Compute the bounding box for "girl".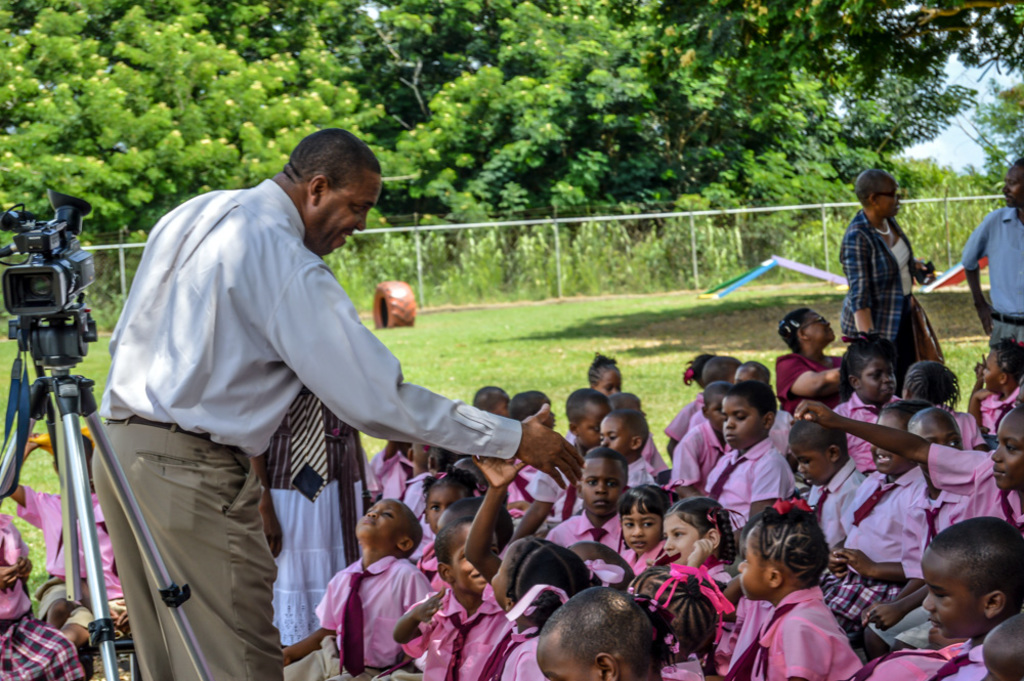
(left=612, top=479, right=686, bottom=583).
